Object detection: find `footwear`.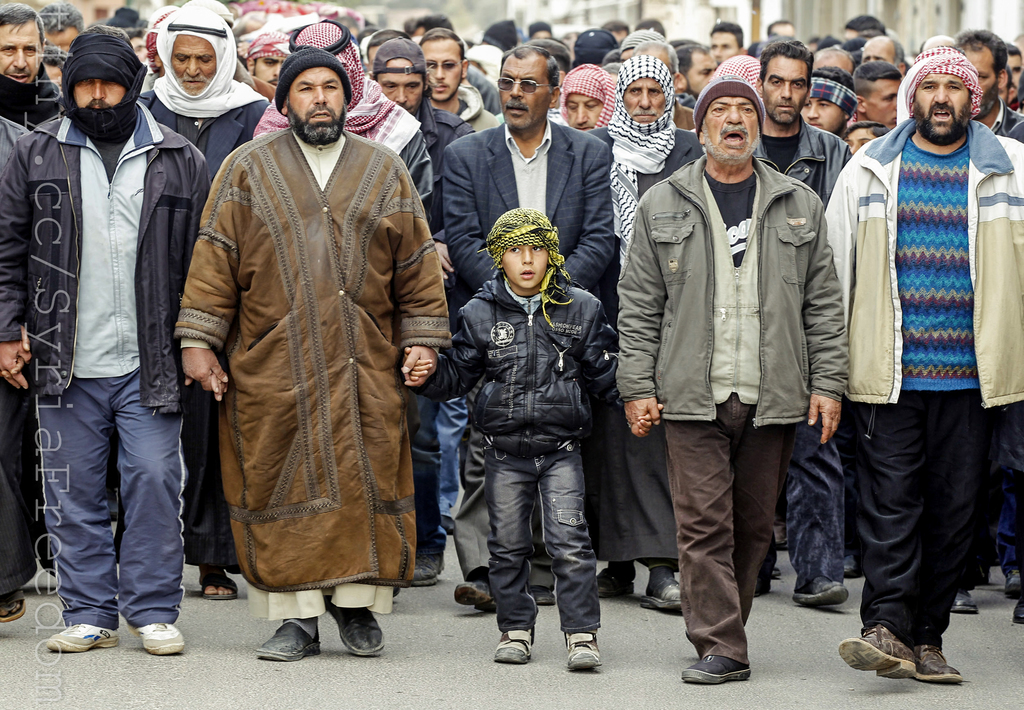
rect(0, 601, 29, 620).
